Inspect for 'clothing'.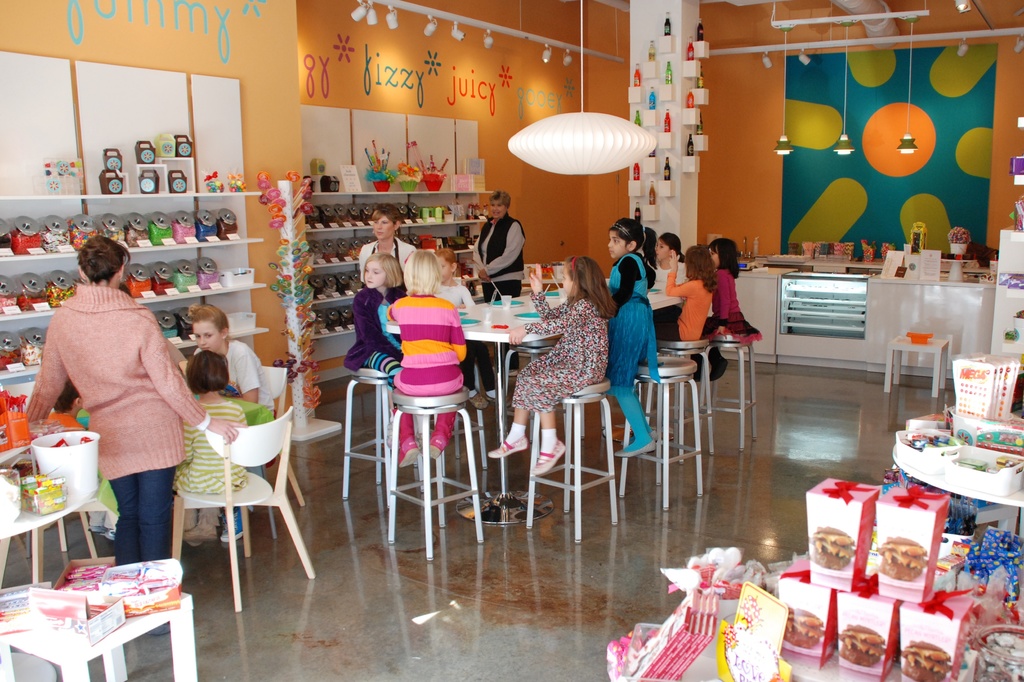
Inspection: 174/404/248/531.
